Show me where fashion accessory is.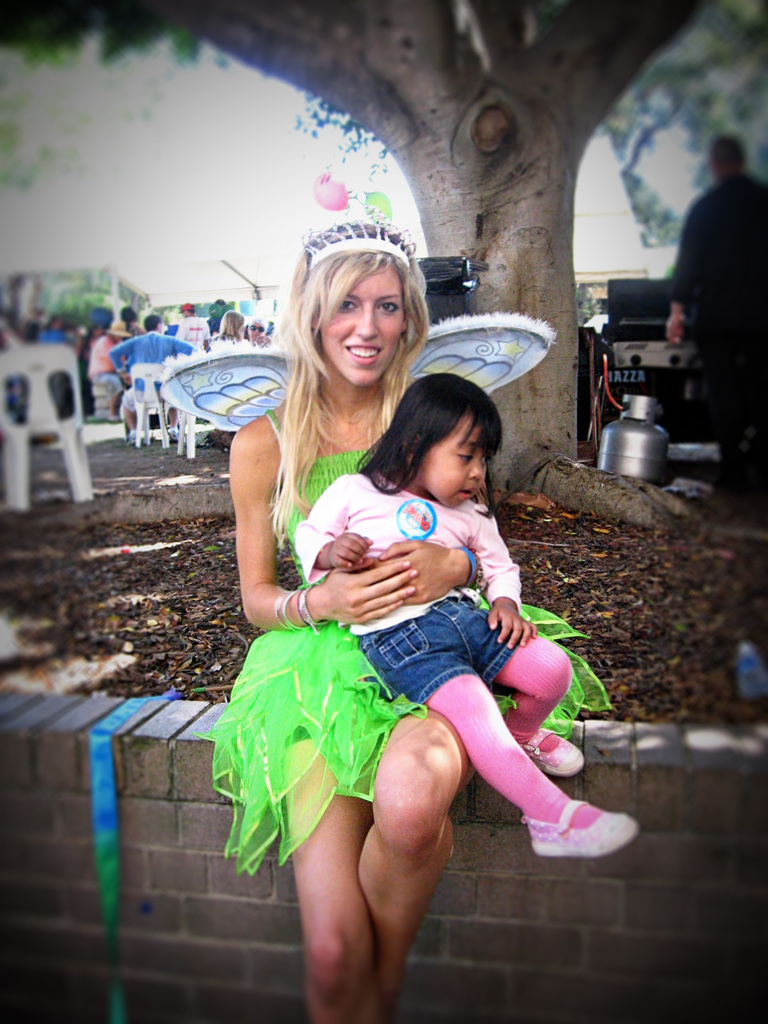
fashion accessory is at [524,726,586,780].
